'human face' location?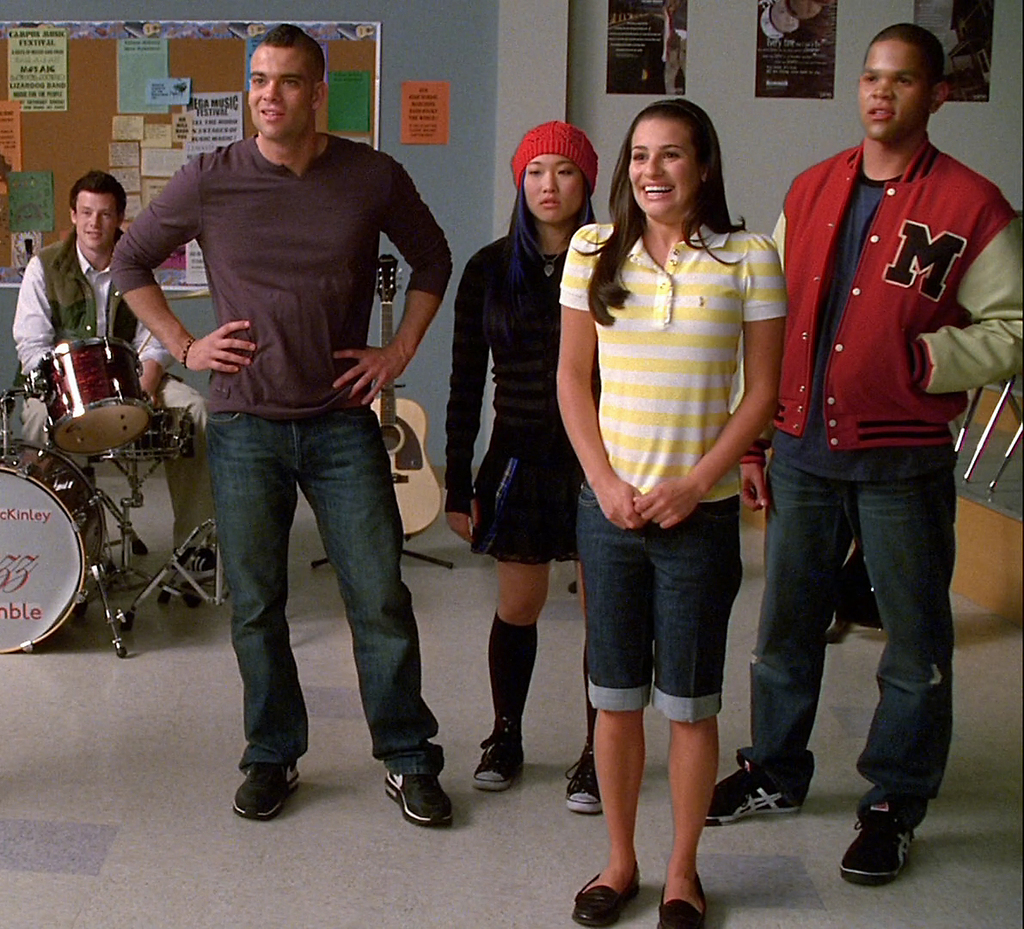
{"x1": 72, "y1": 196, "x2": 118, "y2": 254}
